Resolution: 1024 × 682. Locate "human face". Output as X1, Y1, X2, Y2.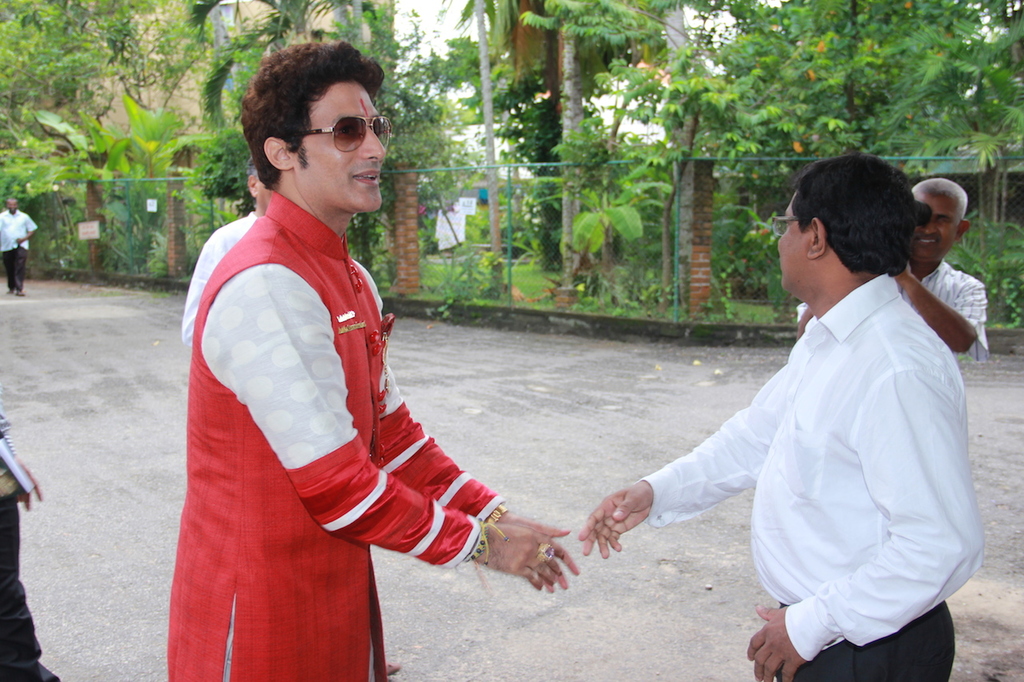
298, 85, 387, 208.
